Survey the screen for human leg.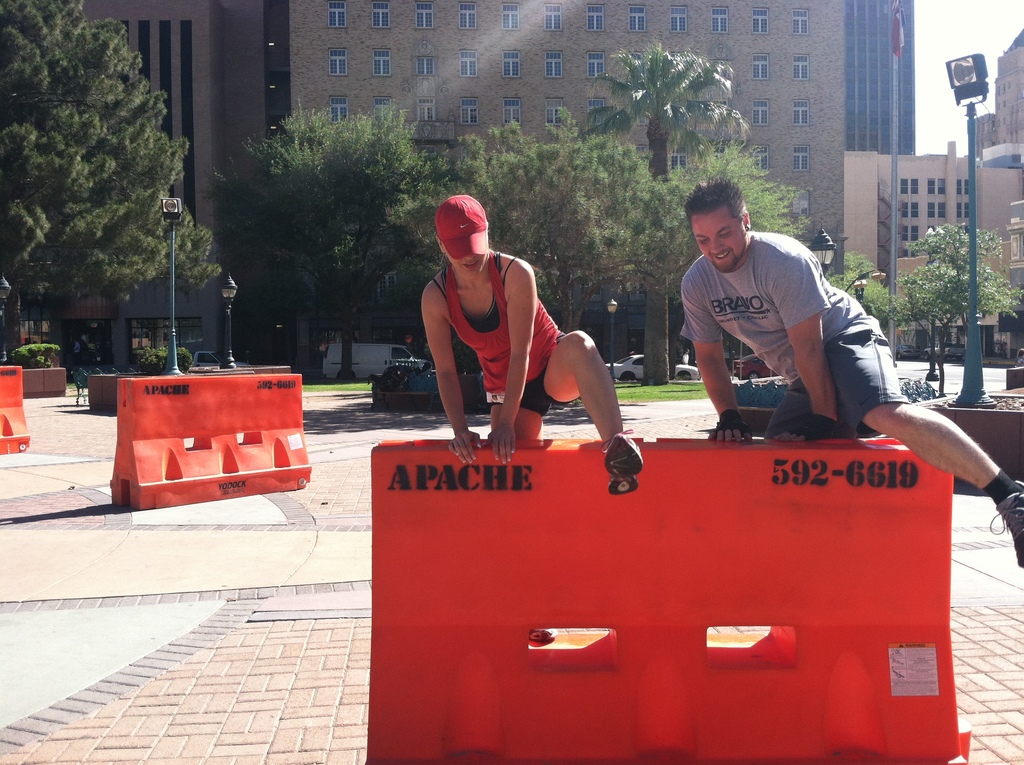
Survey found: {"left": 548, "top": 322, "right": 612, "bottom": 445}.
